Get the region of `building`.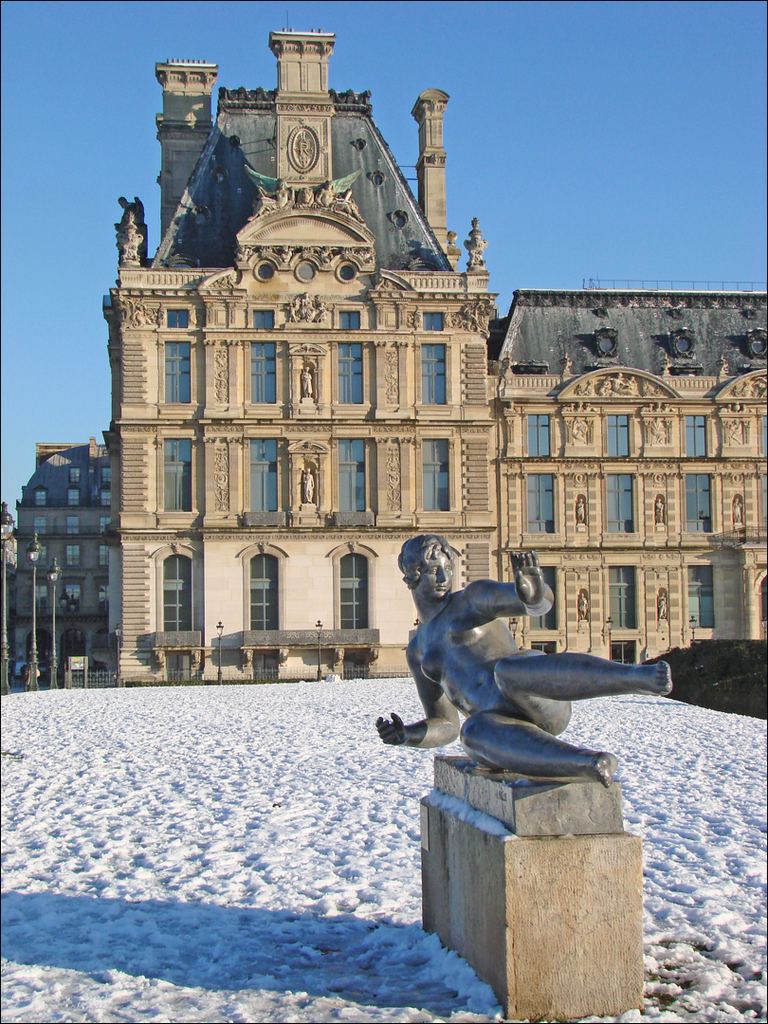
x1=103 y1=10 x2=767 y2=681.
